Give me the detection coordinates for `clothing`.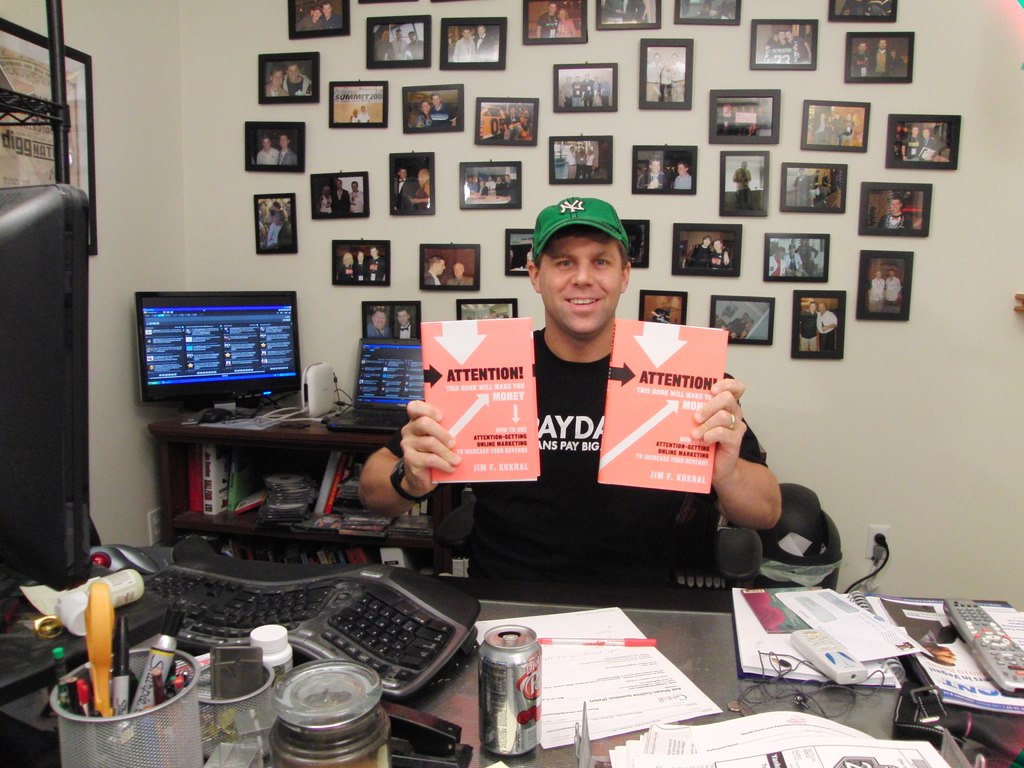
x1=794, y1=174, x2=808, y2=204.
